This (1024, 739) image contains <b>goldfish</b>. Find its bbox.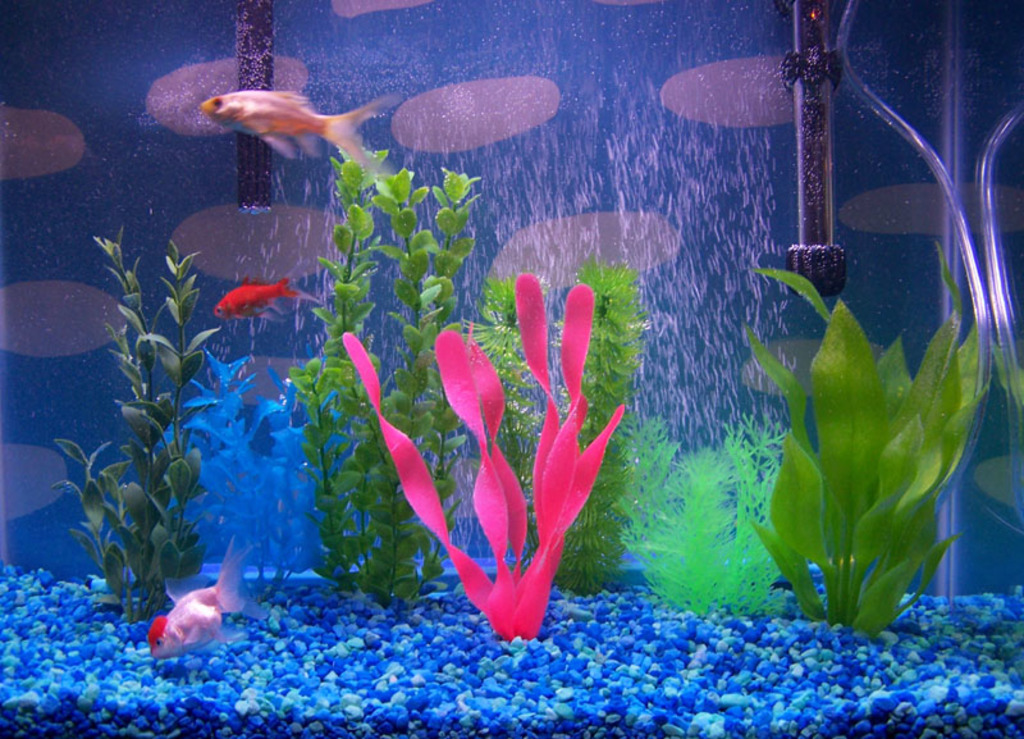
(x1=197, y1=91, x2=399, y2=173).
